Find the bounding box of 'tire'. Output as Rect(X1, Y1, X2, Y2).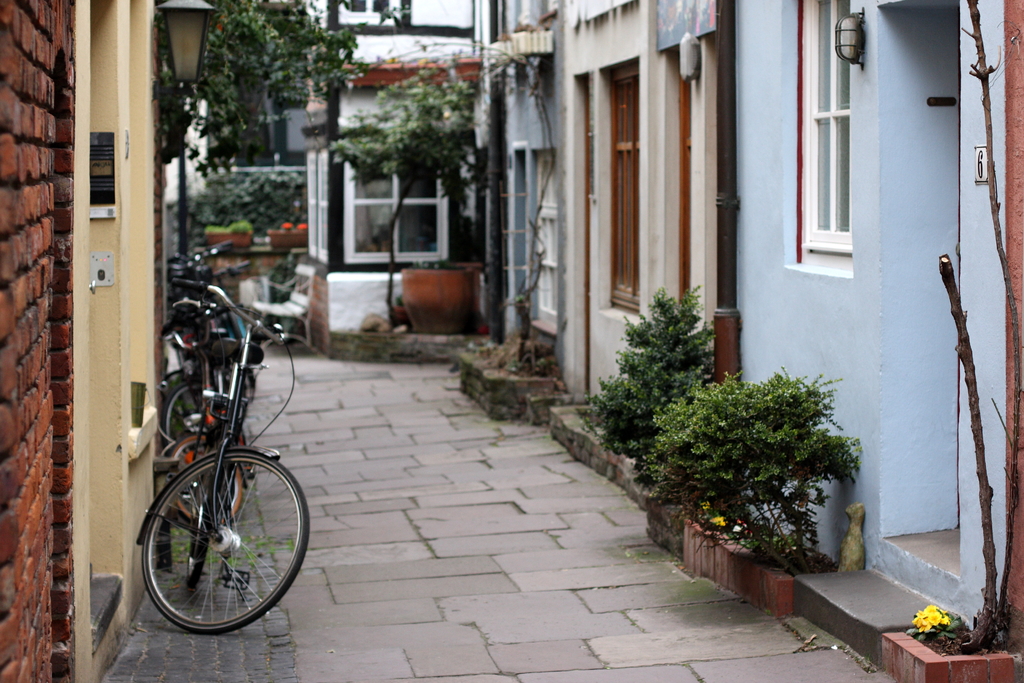
Rect(199, 359, 260, 404).
